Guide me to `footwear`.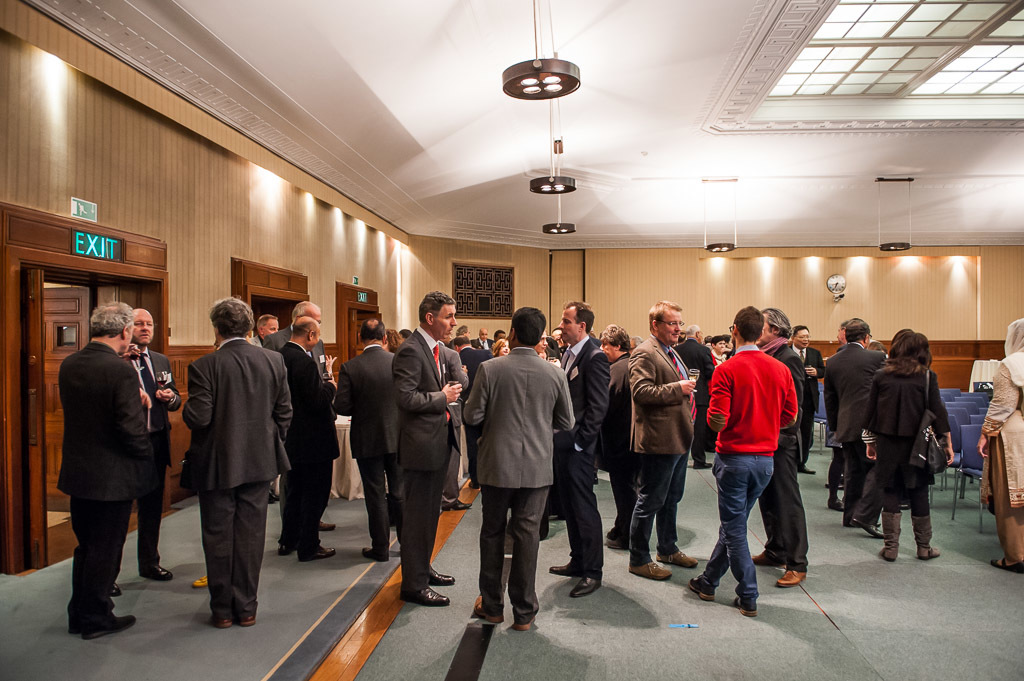
Guidance: 192,575,210,588.
